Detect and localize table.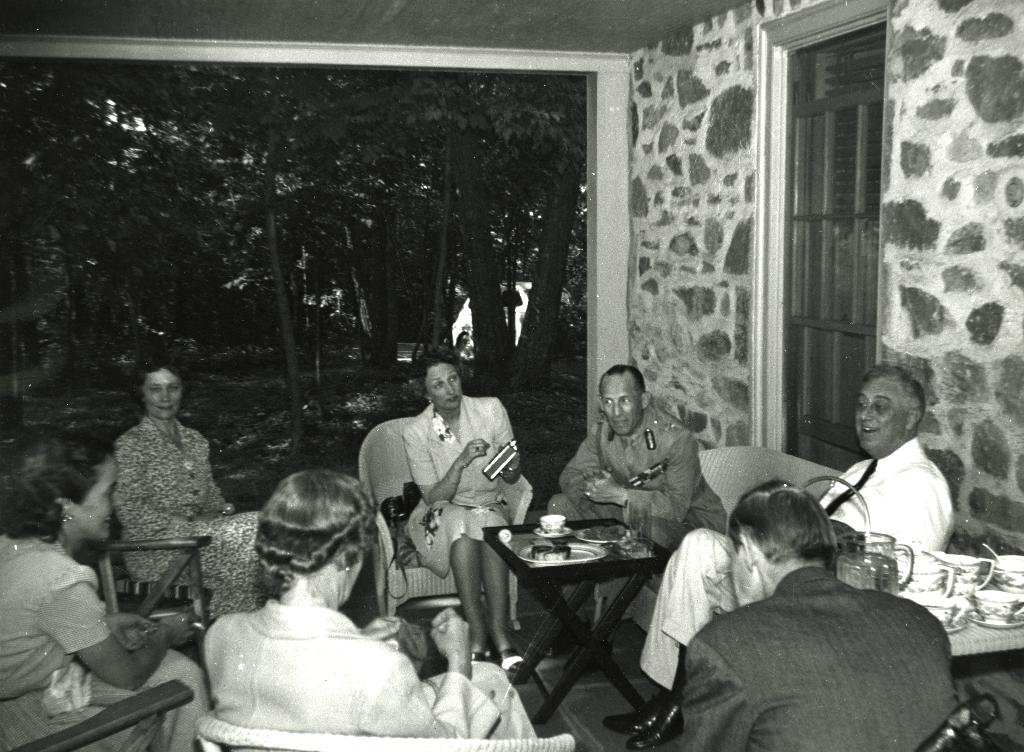
Localized at bbox(478, 519, 677, 734).
